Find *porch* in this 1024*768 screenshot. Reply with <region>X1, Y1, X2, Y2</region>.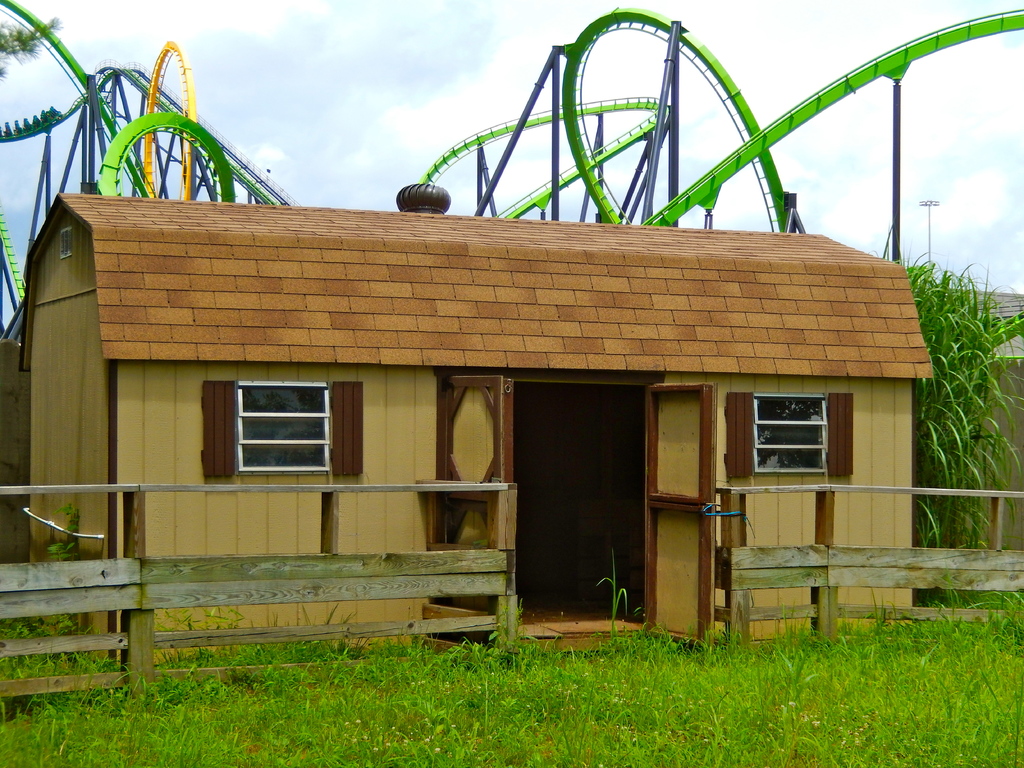
<region>0, 478, 1023, 716</region>.
